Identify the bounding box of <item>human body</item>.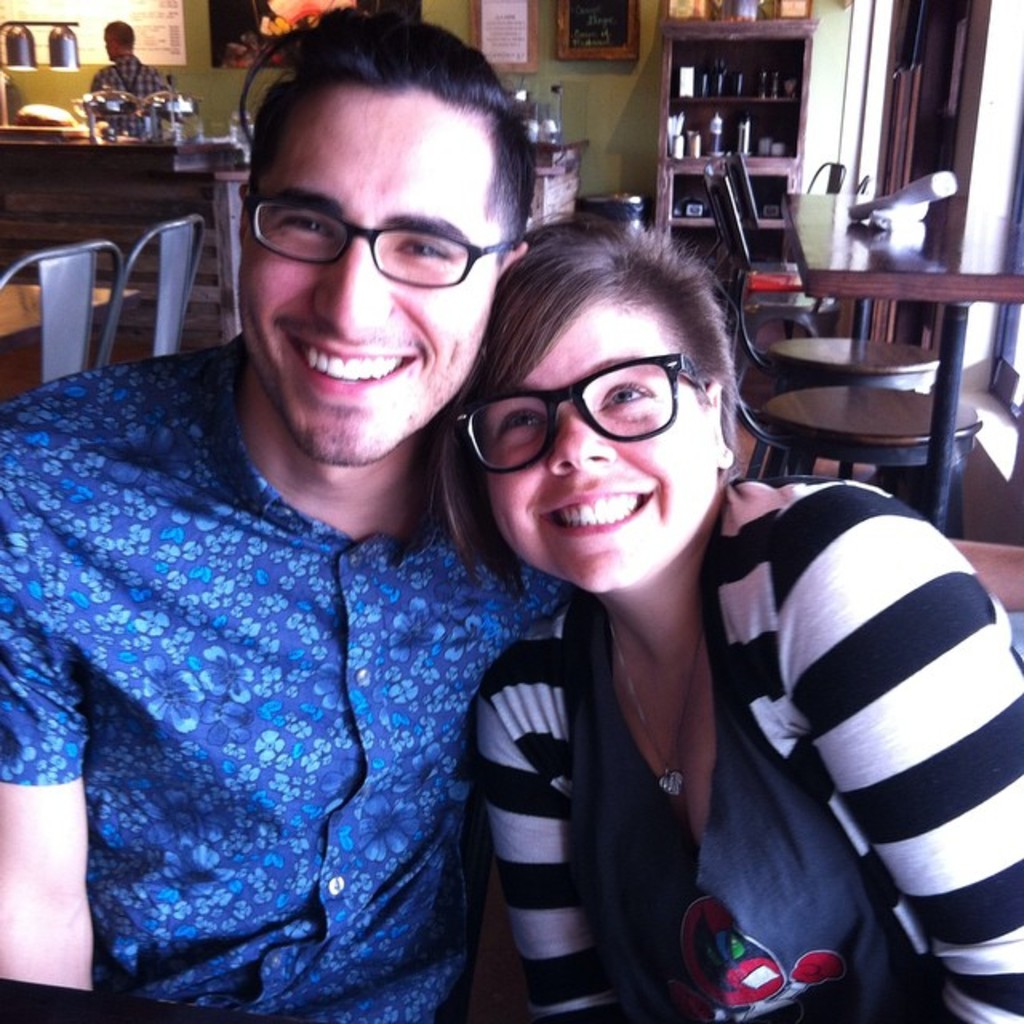
50/102/600/1018.
